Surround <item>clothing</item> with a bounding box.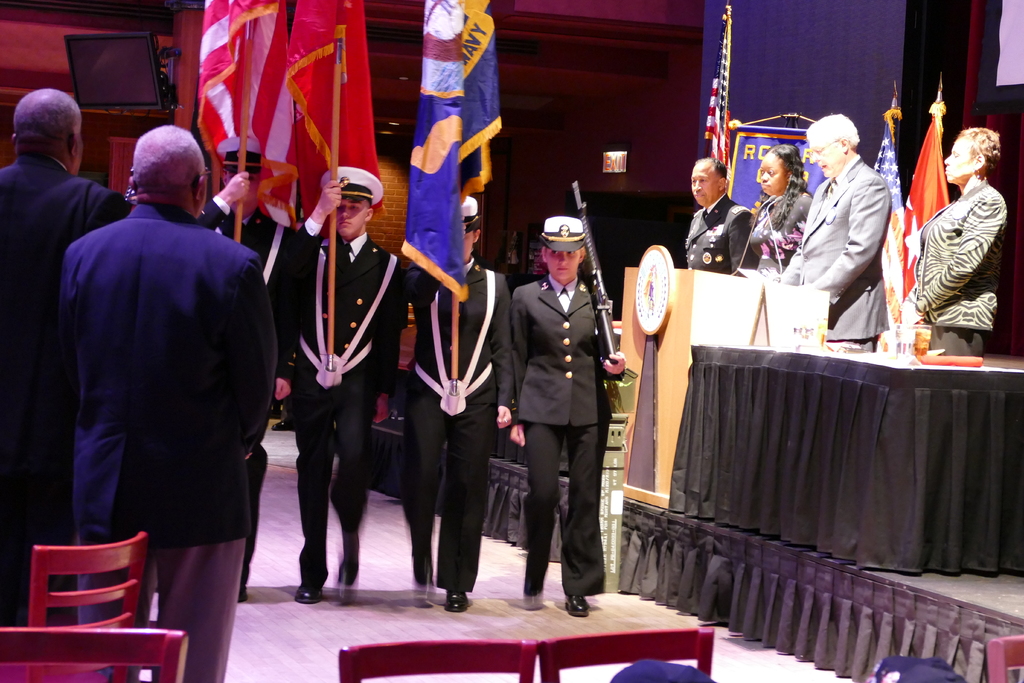
locate(778, 153, 893, 353).
